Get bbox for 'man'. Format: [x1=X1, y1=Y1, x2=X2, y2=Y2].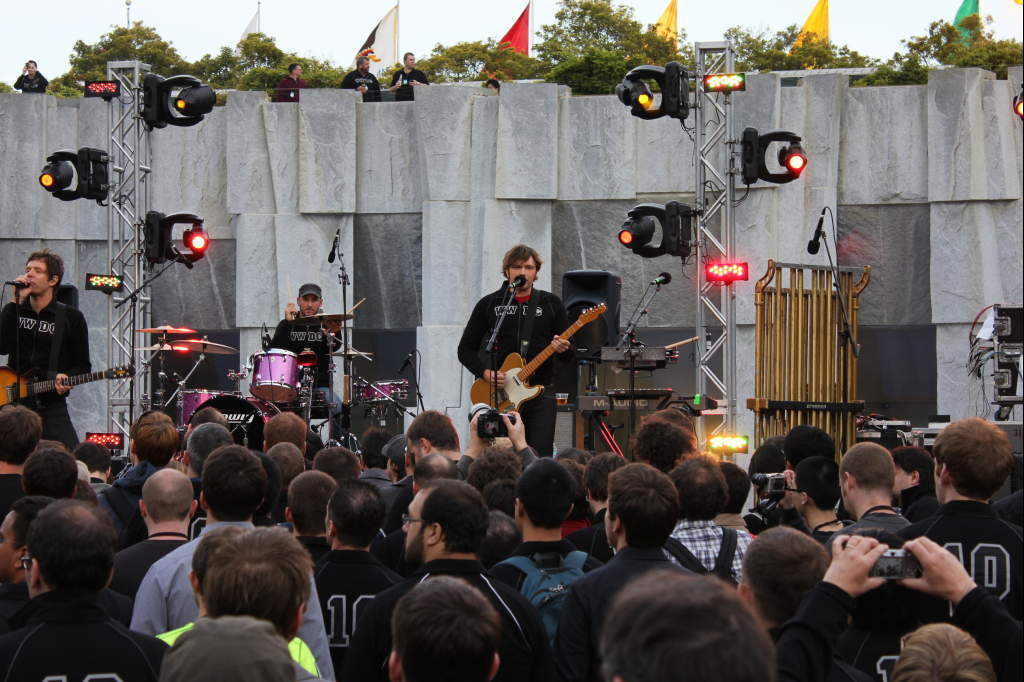
[x1=269, y1=284, x2=346, y2=440].
